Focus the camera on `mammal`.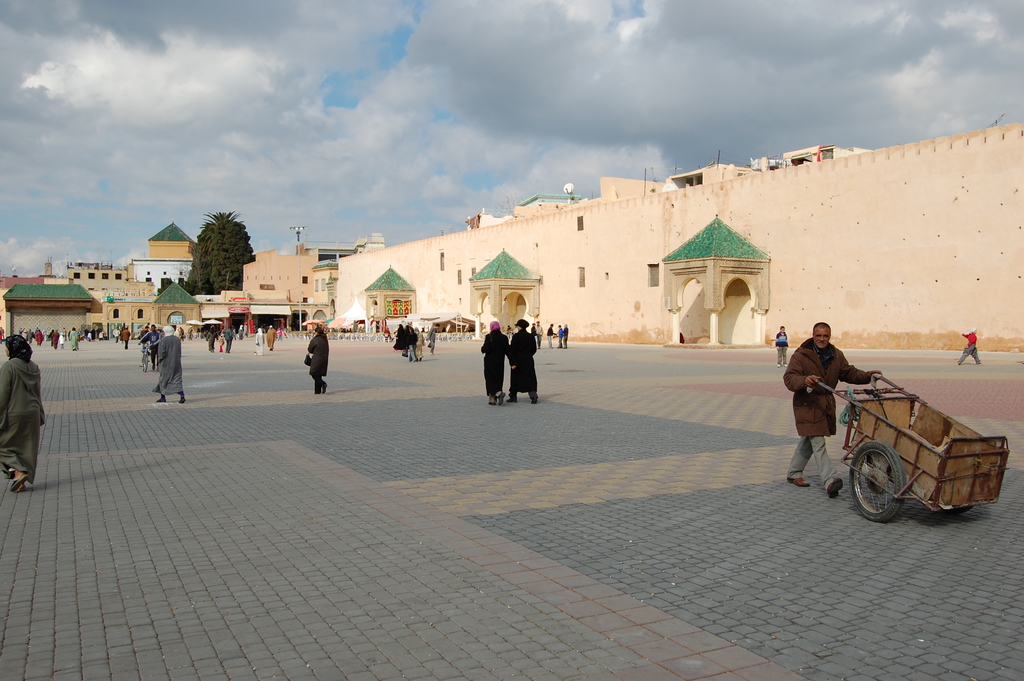
Focus region: bbox=(404, 325, 408, 353).
